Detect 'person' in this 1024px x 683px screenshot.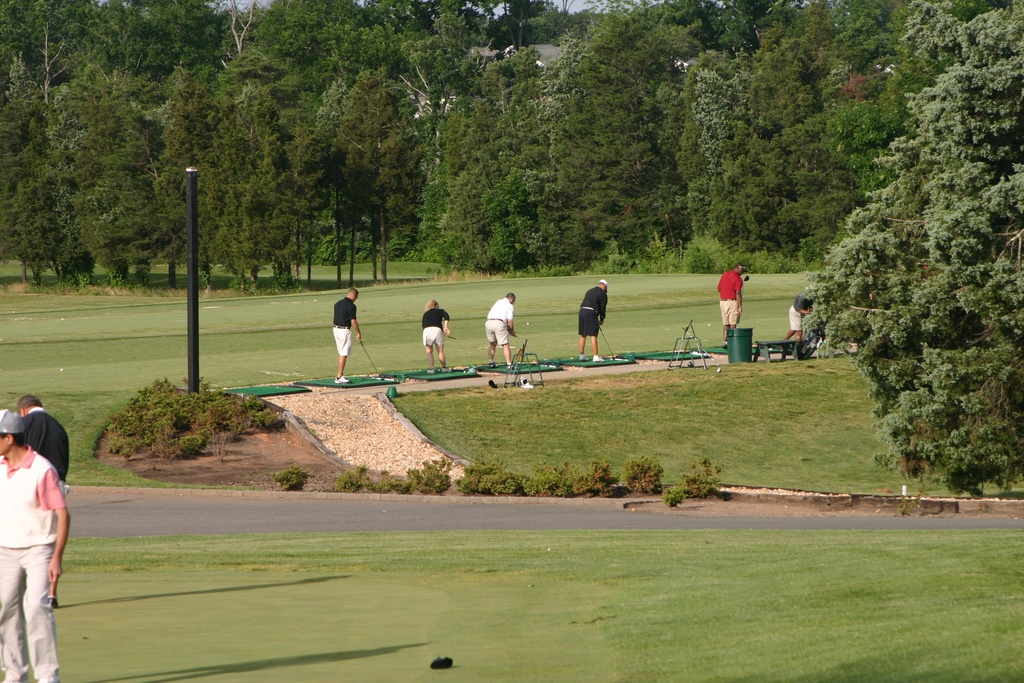
Detection: rect(420, 299, 450, 378).
